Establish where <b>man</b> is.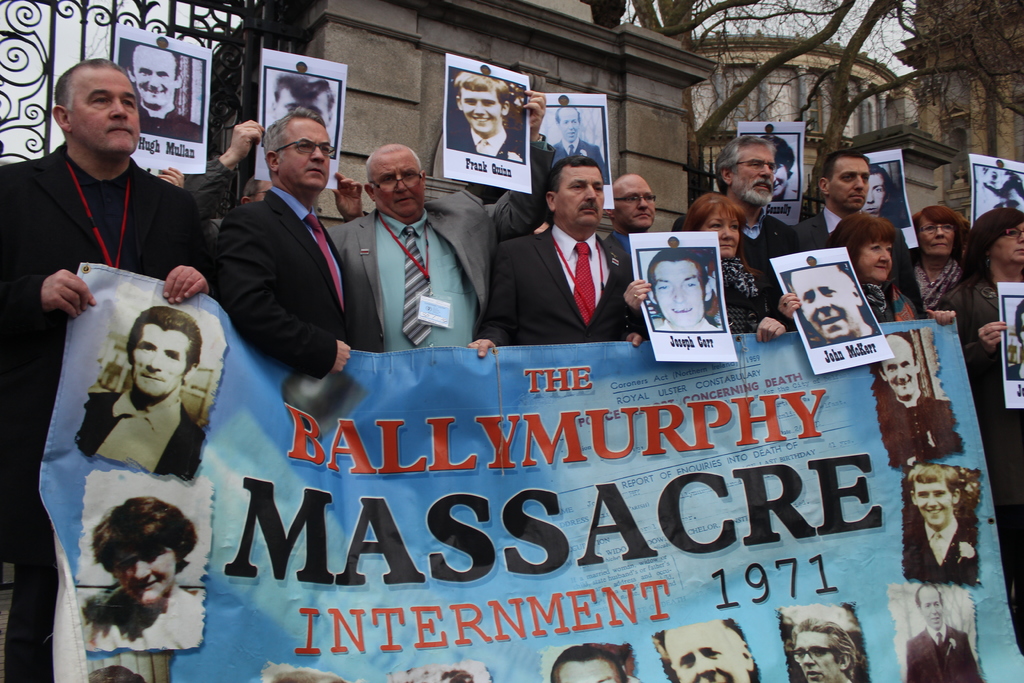
Established at l=0, t=55, r=203, b=682.
